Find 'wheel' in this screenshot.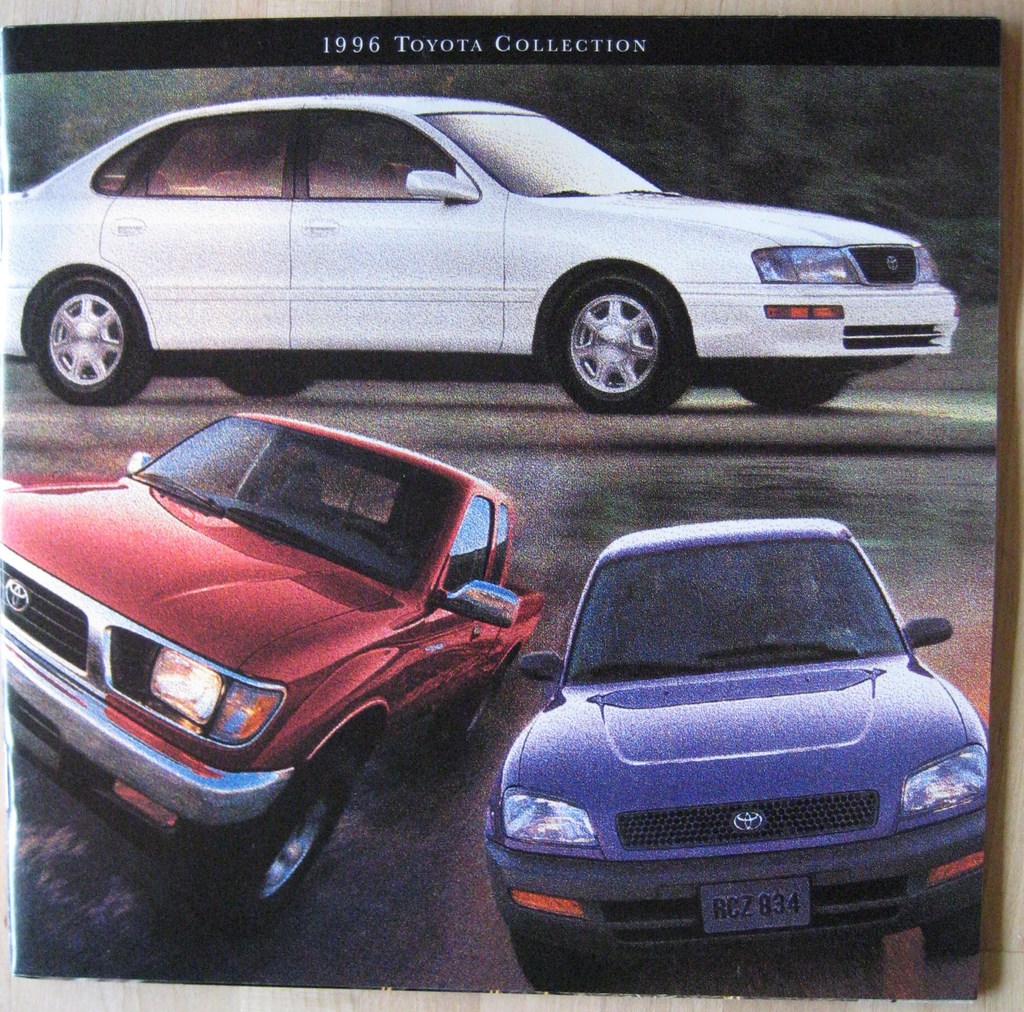
The bounding box for 'wheel' is x1=194 y1=751 x2=358 y2=940.
